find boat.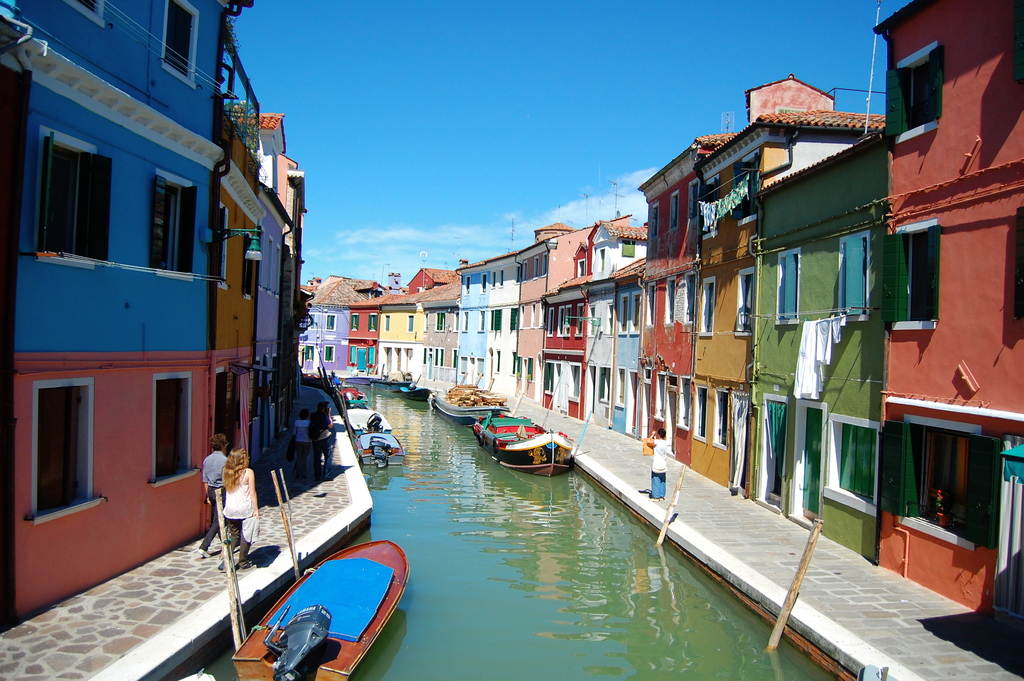
rect(358, 434, 404, 473).
